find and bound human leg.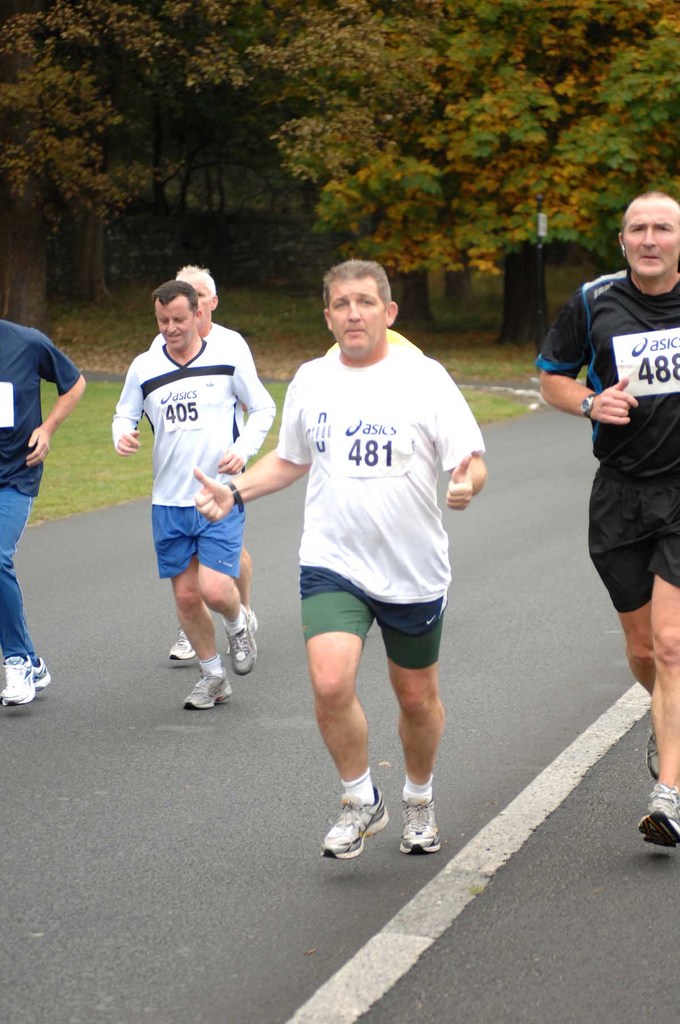
Bound: left=158, top=502, right=229, bottom=709.
